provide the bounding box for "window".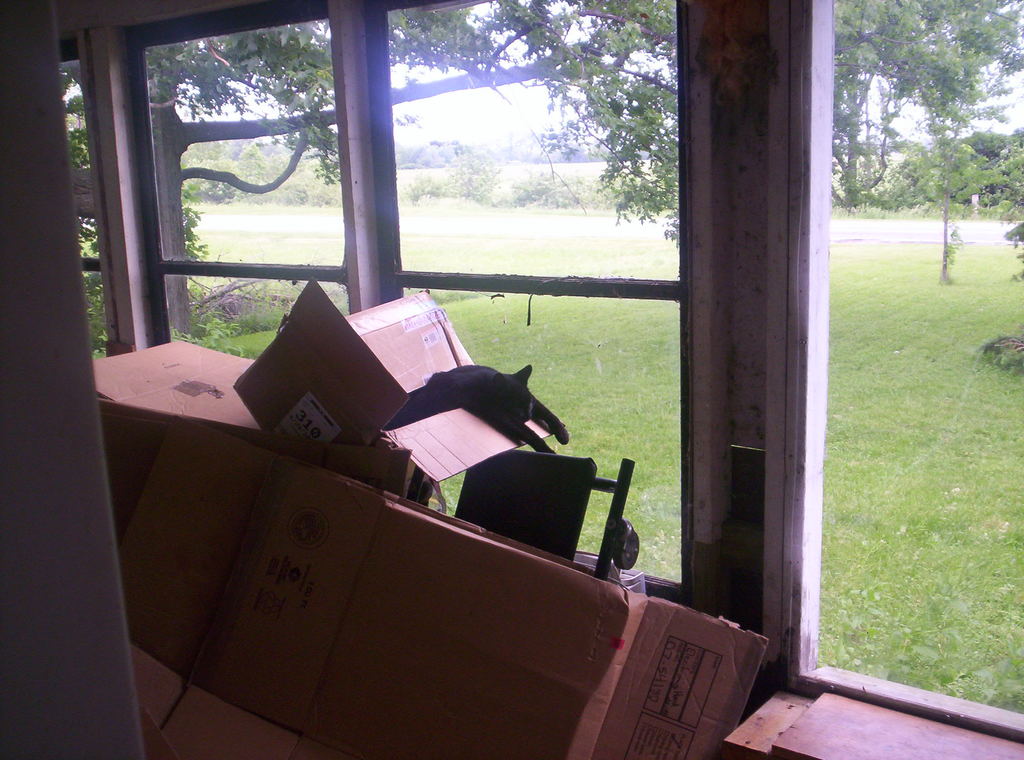
120 0 344 346.
